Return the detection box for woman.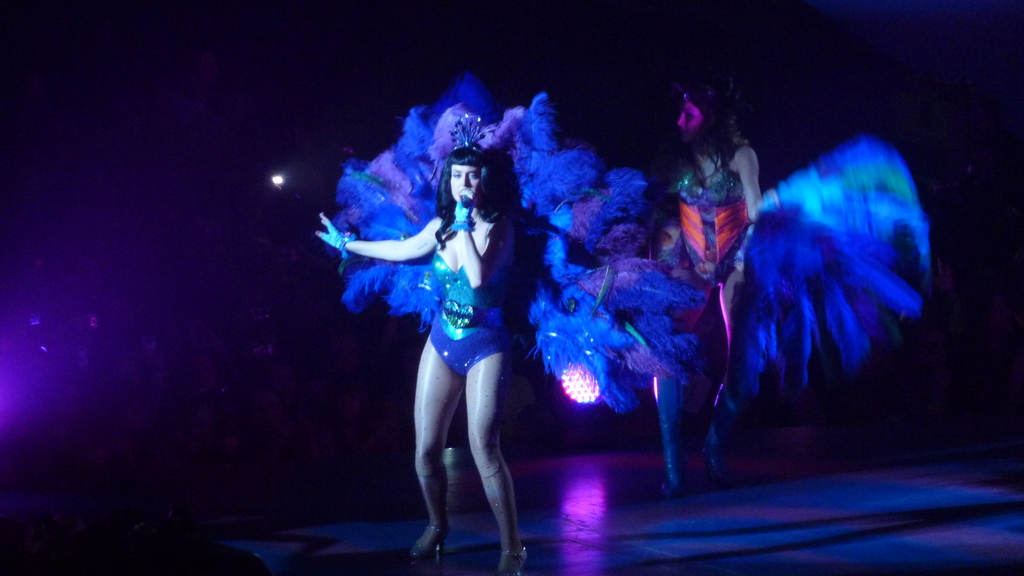
box=[348, 102, 560, 559].
